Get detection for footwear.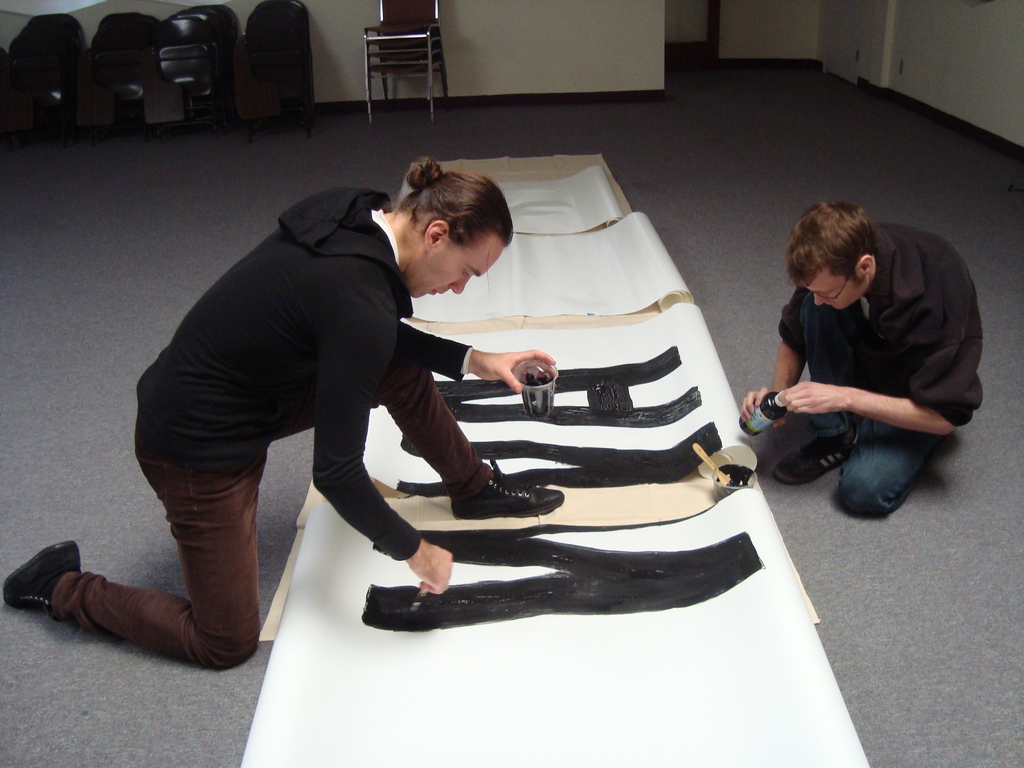
Detection: pyautogui.locateOnScreen(451, 463, 557, 519).
